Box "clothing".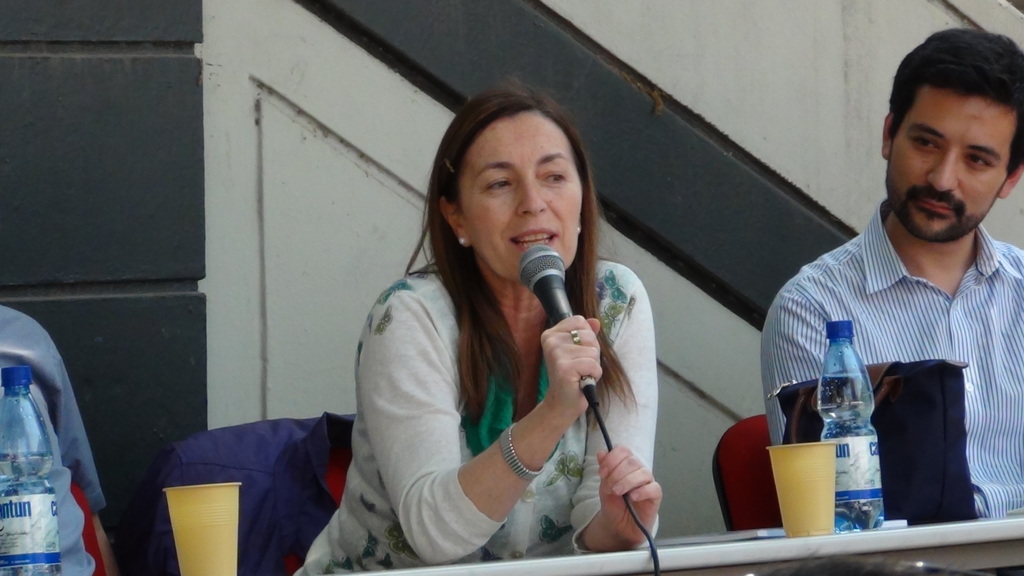
804,180,1019,531.
